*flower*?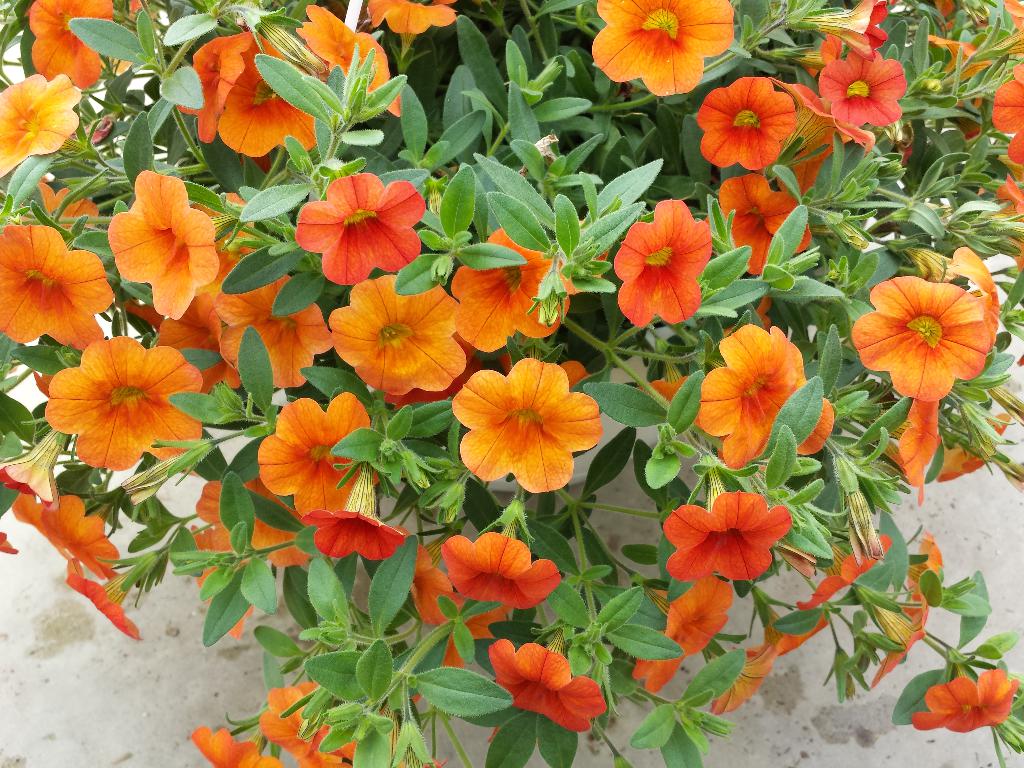
895, 404, 947, 490
